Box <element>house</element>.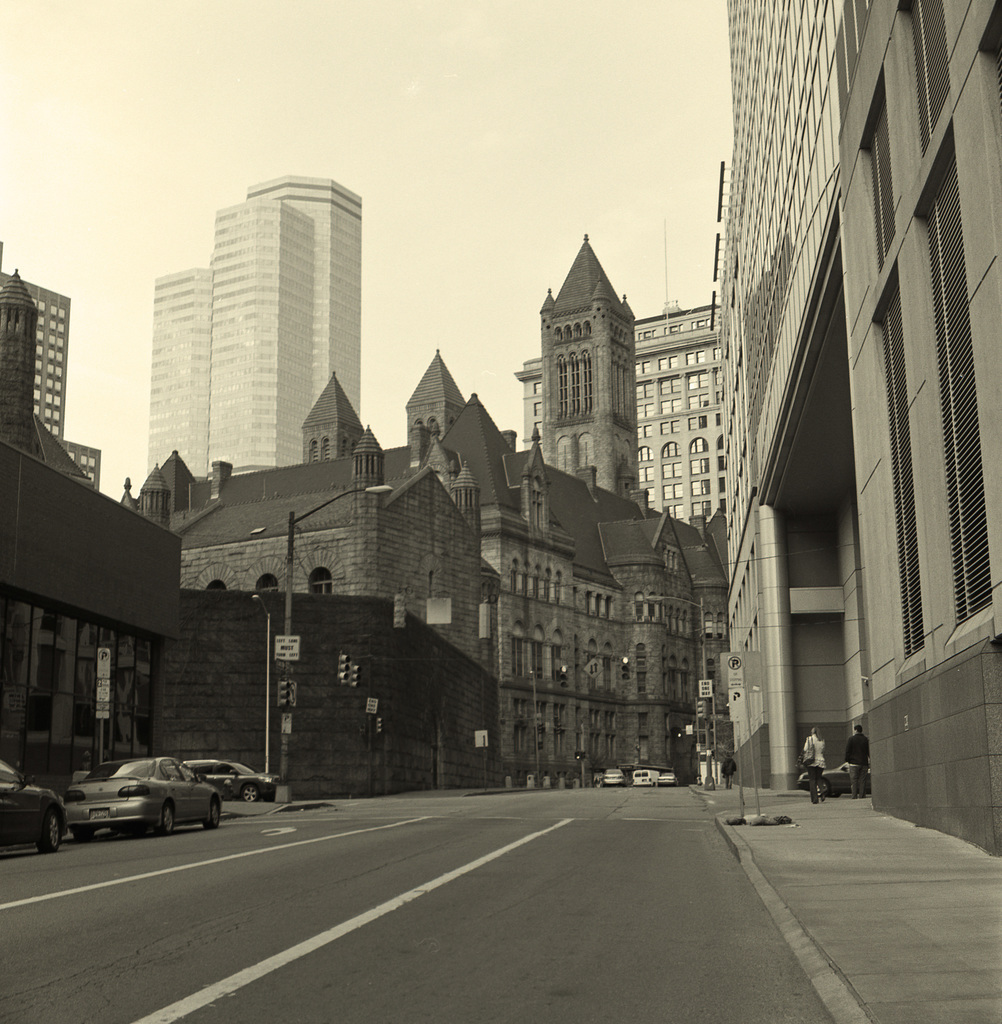
733/0/1001/851.
